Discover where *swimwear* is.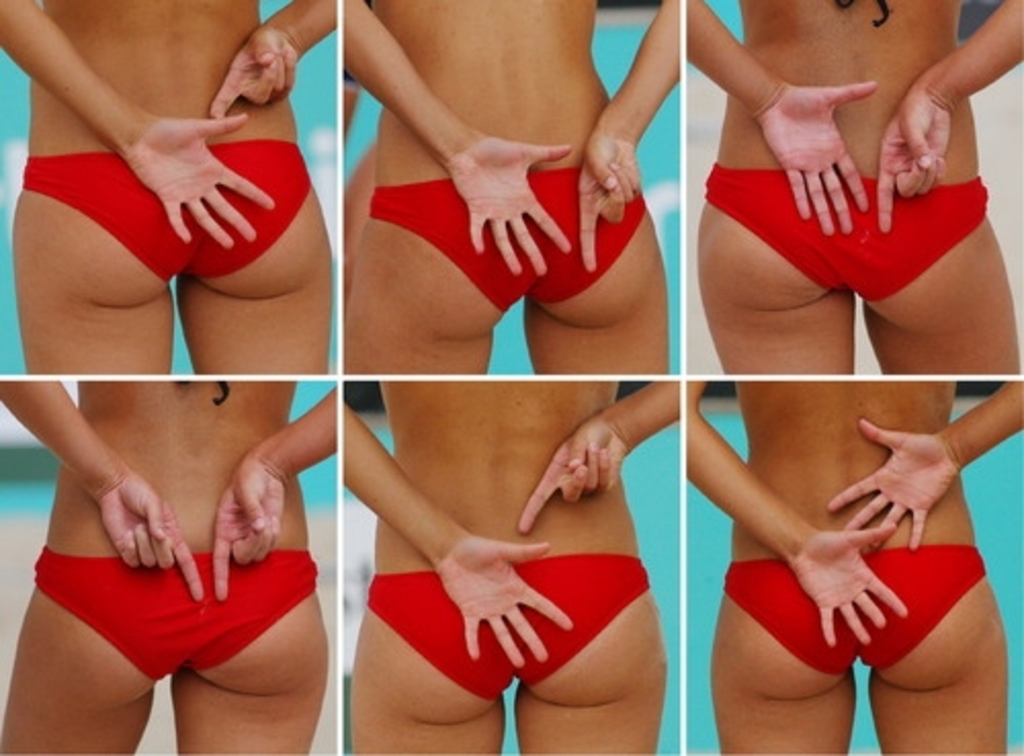
Discovered at 723/539/989/674.
